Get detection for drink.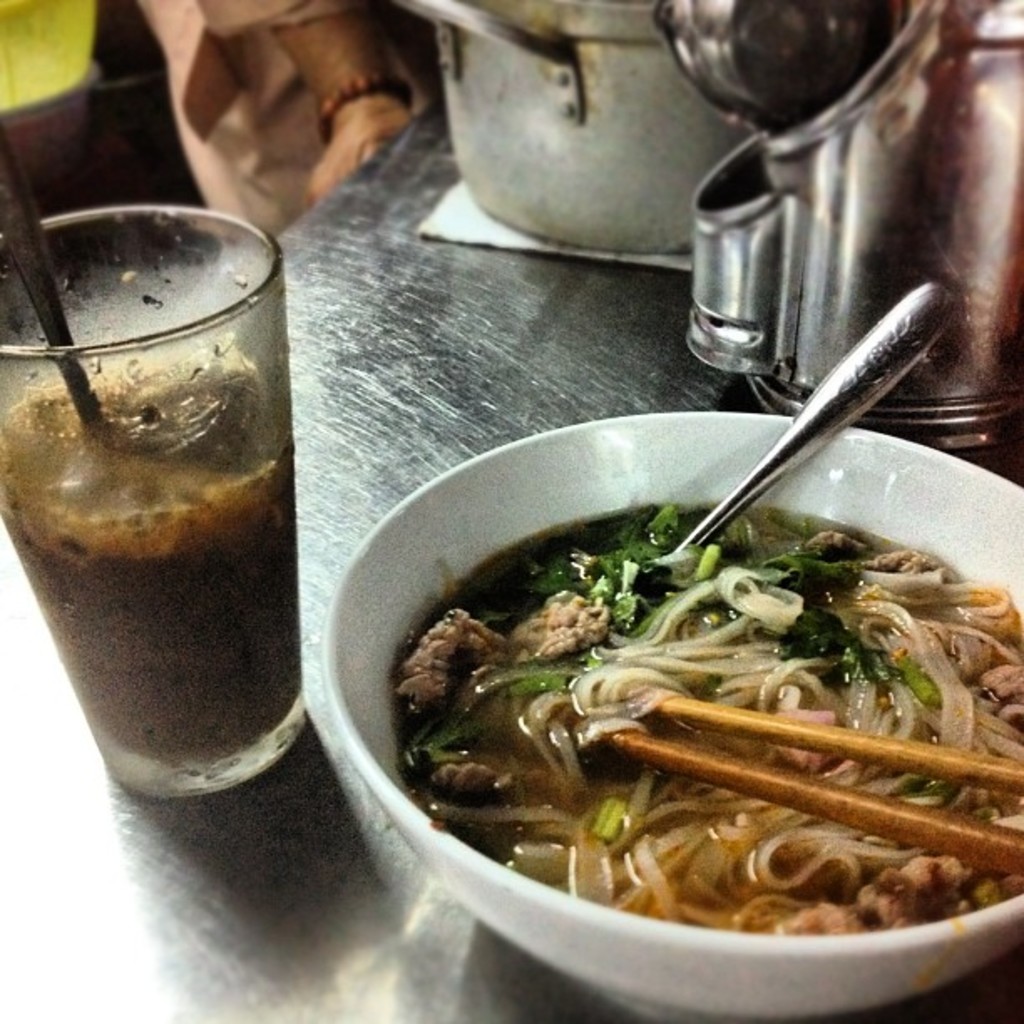
Detection: (x1=0, y1=381, x2=298, y2=771).
